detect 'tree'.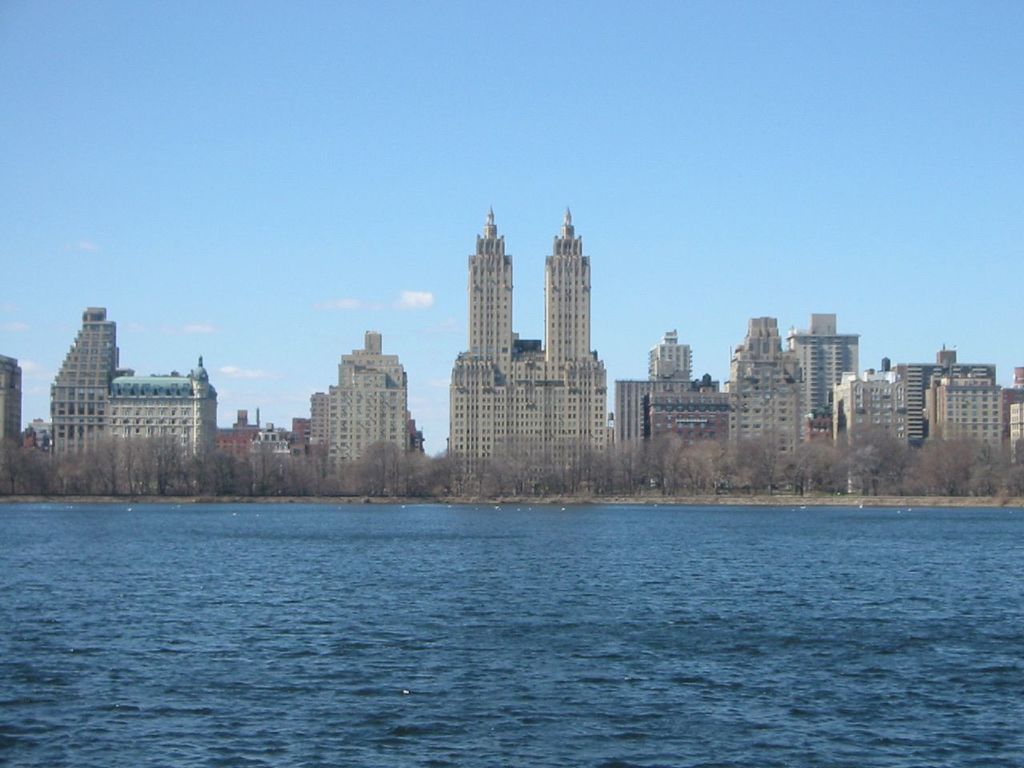
Detected at box=[0, 431, 24, 503].
